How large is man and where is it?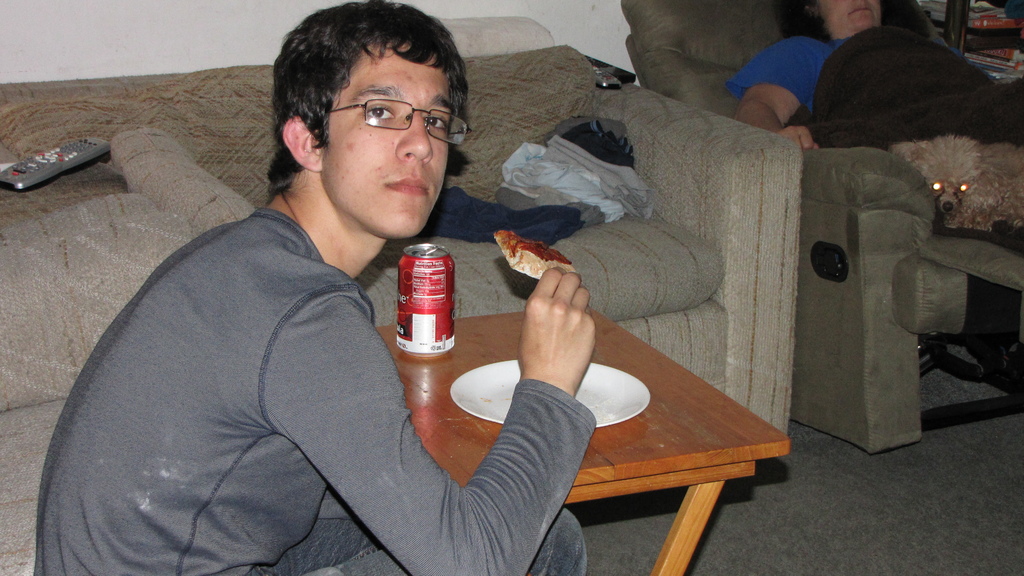
Bounding box: detection(34, 0, 596, 575).
